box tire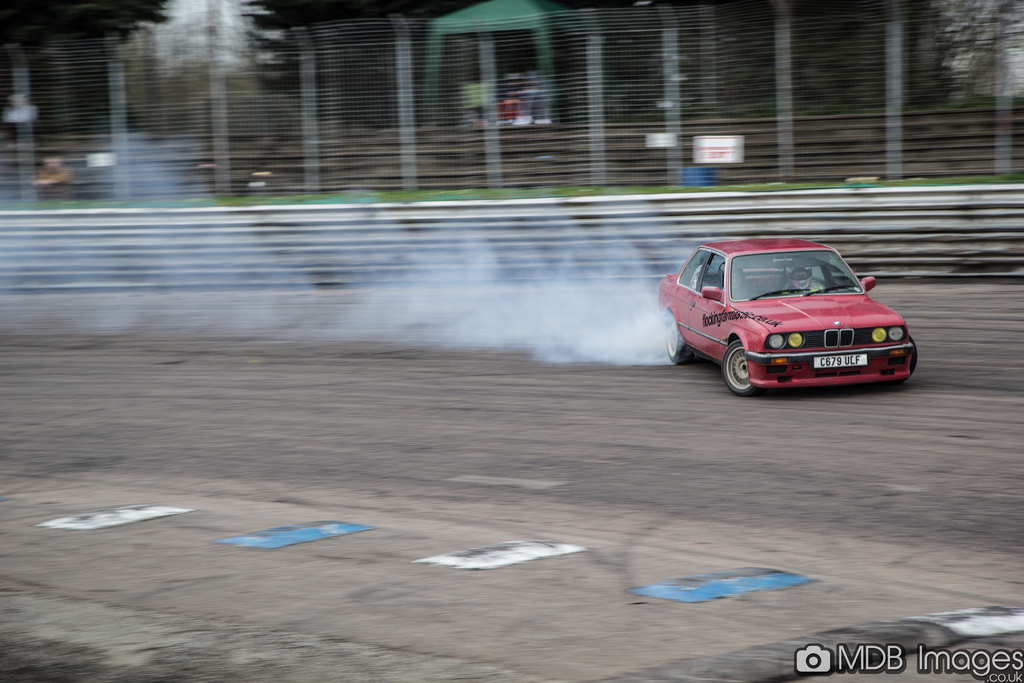
left=726, top=336, right=763, bottom=395
